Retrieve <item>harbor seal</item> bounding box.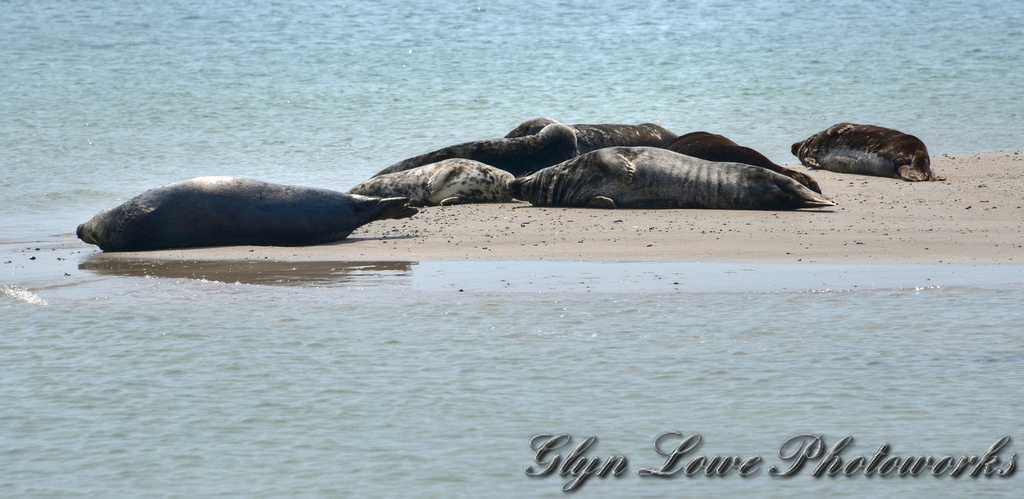
Bounding box: BBox(72, 175, 422, 253).
